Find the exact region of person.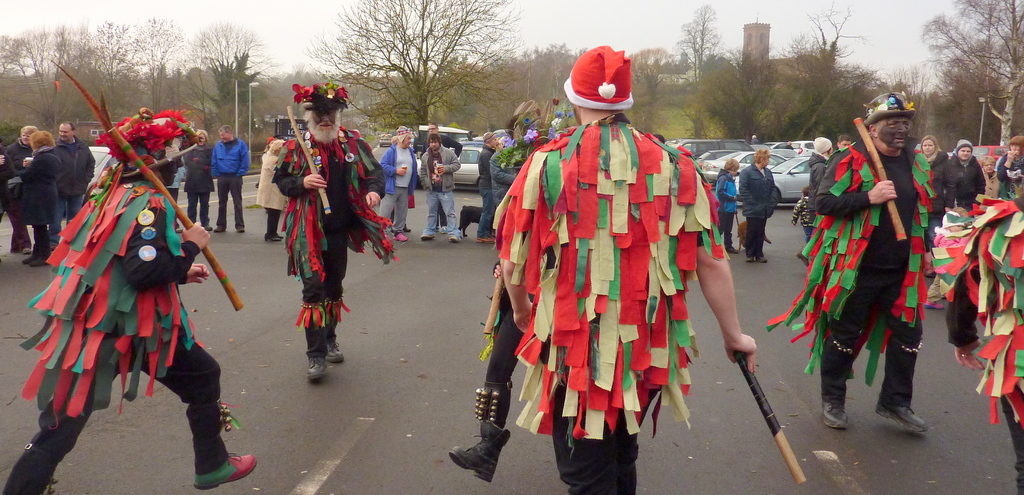
Exact region: 791,182,817,226.
